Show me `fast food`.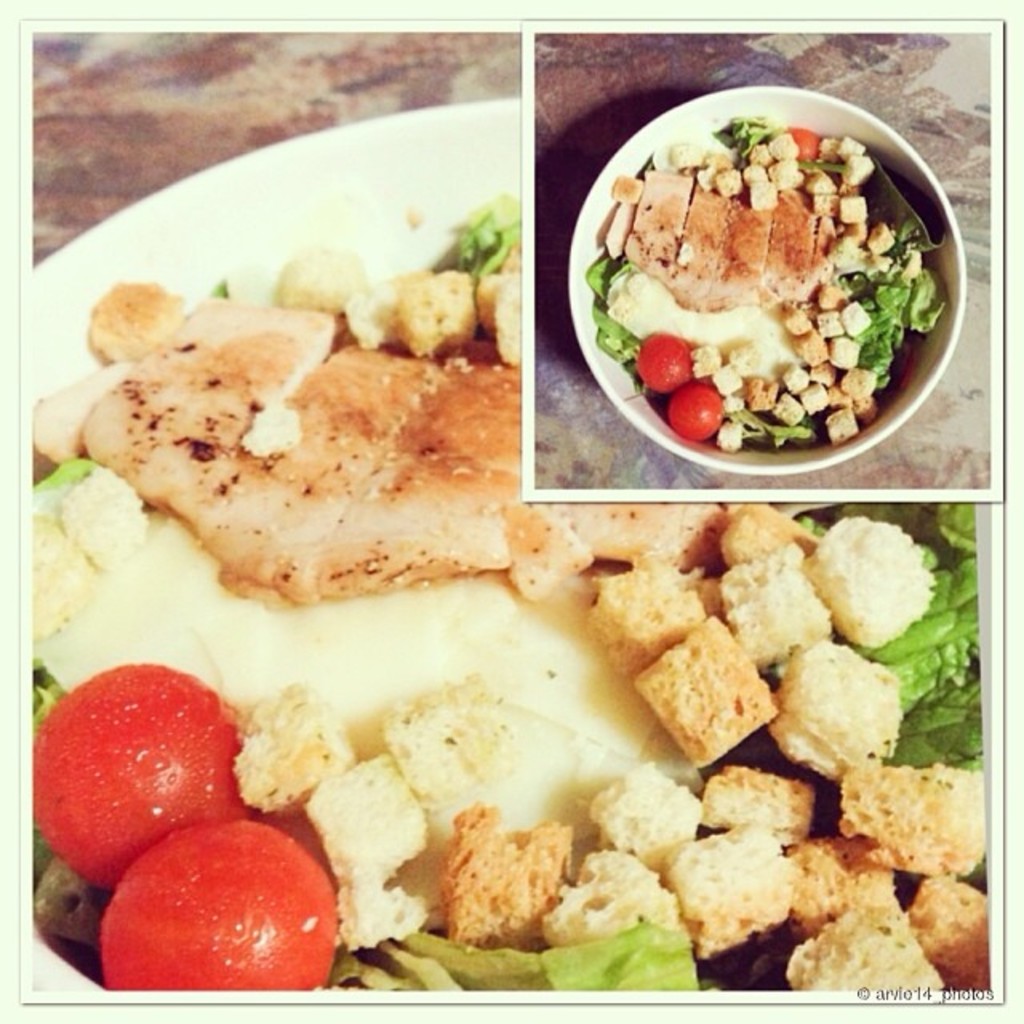
`fast food` is here: region(35, 216, 990, 1002).
